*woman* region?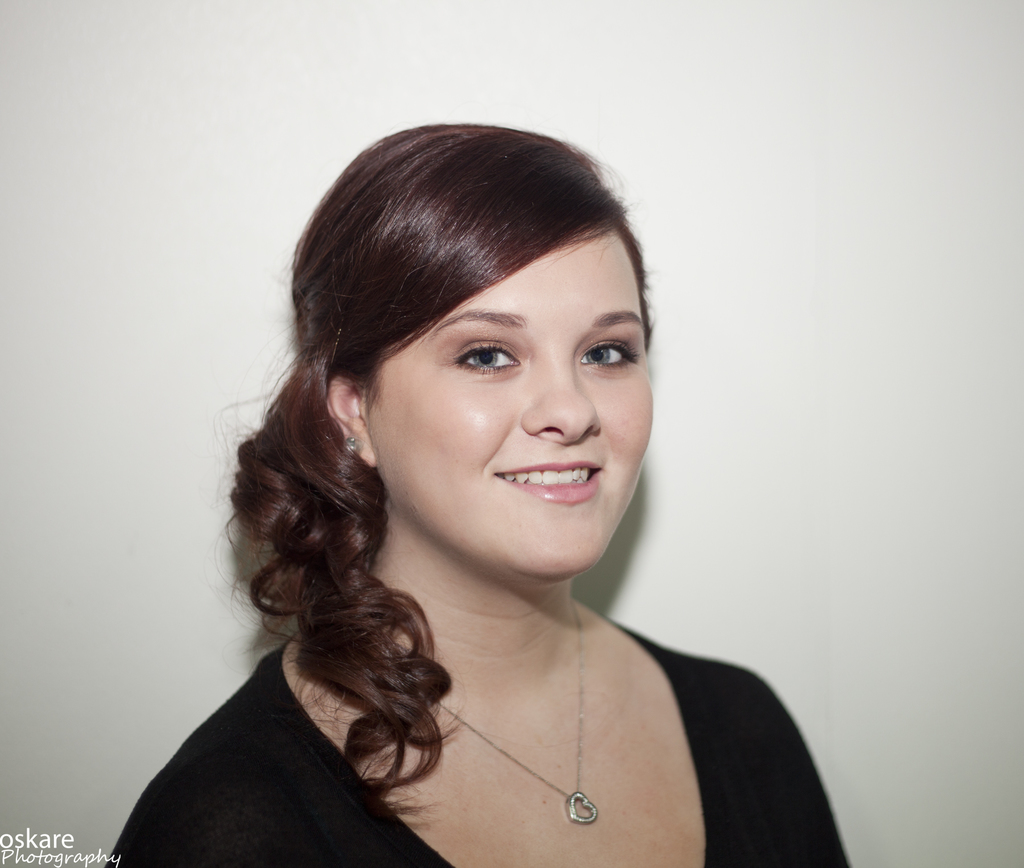
101:125:854:867
